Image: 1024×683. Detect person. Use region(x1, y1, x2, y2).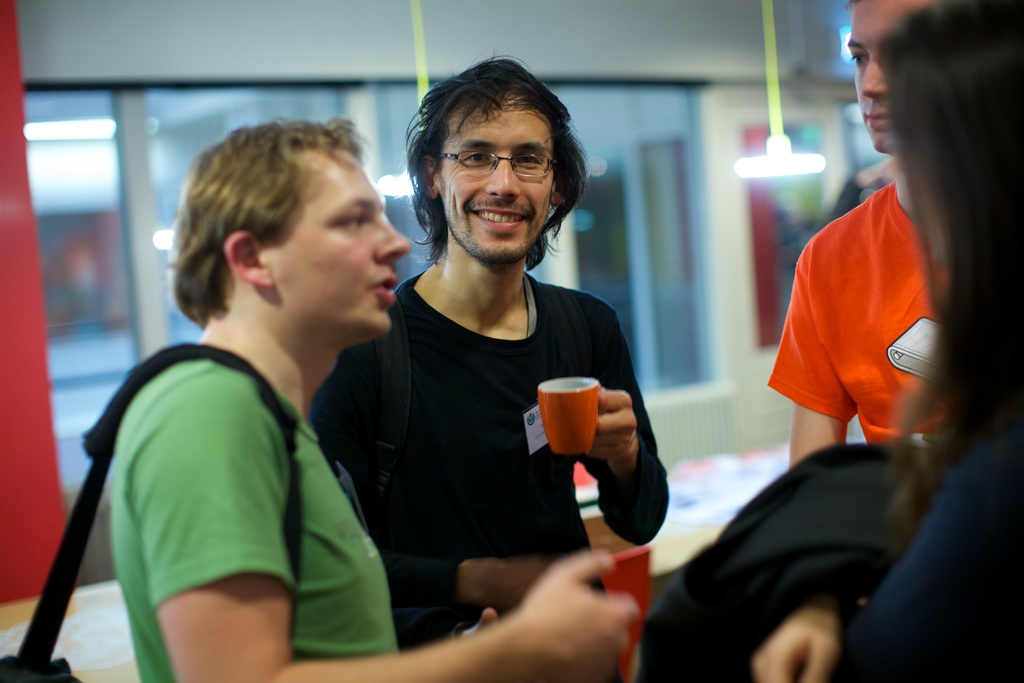
region(748, 0, 1023, 682).
